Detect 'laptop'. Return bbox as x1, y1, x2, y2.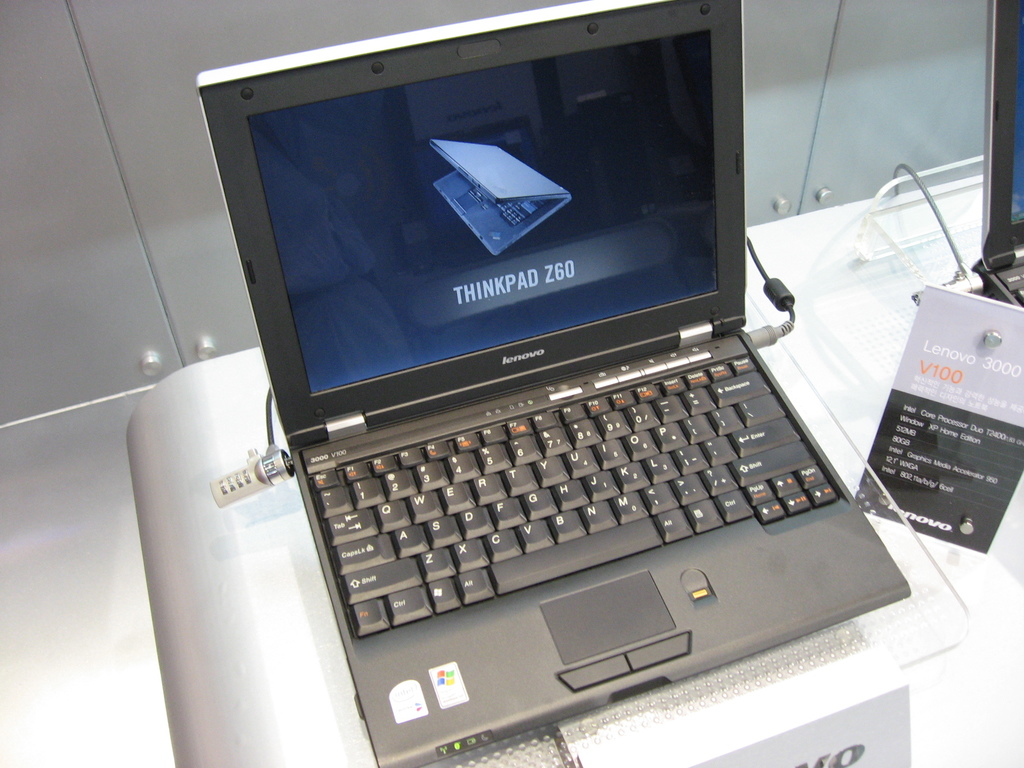
972, 0, 1023, 311.
